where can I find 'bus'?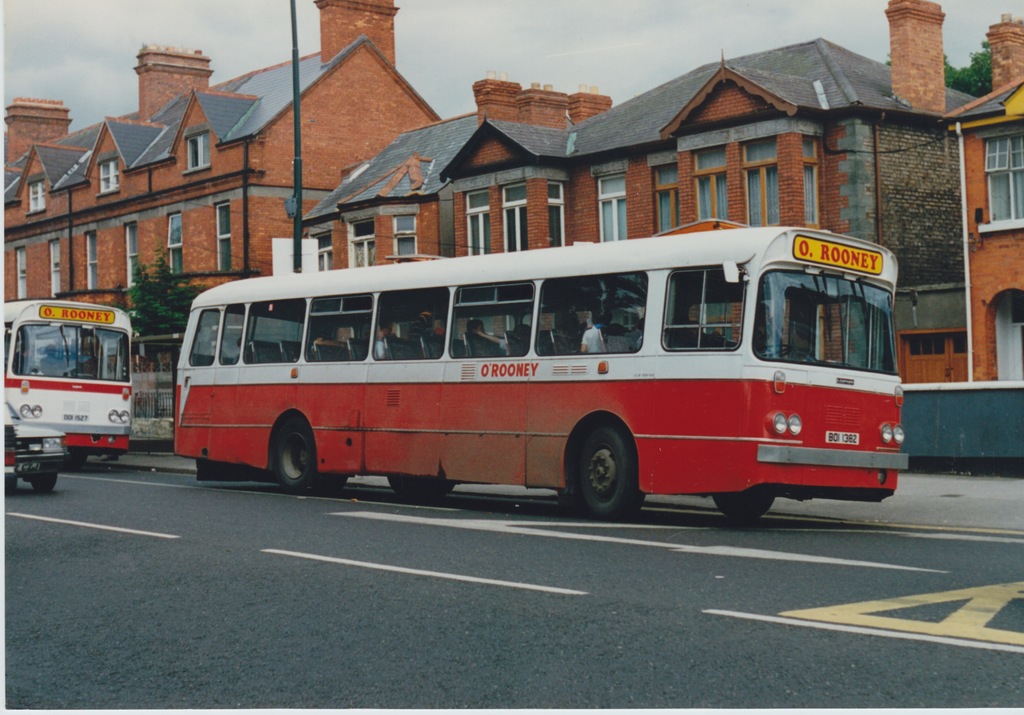
You can find it at {"left": 170, "top": 227, "right": 925, "bottom": 515}.
